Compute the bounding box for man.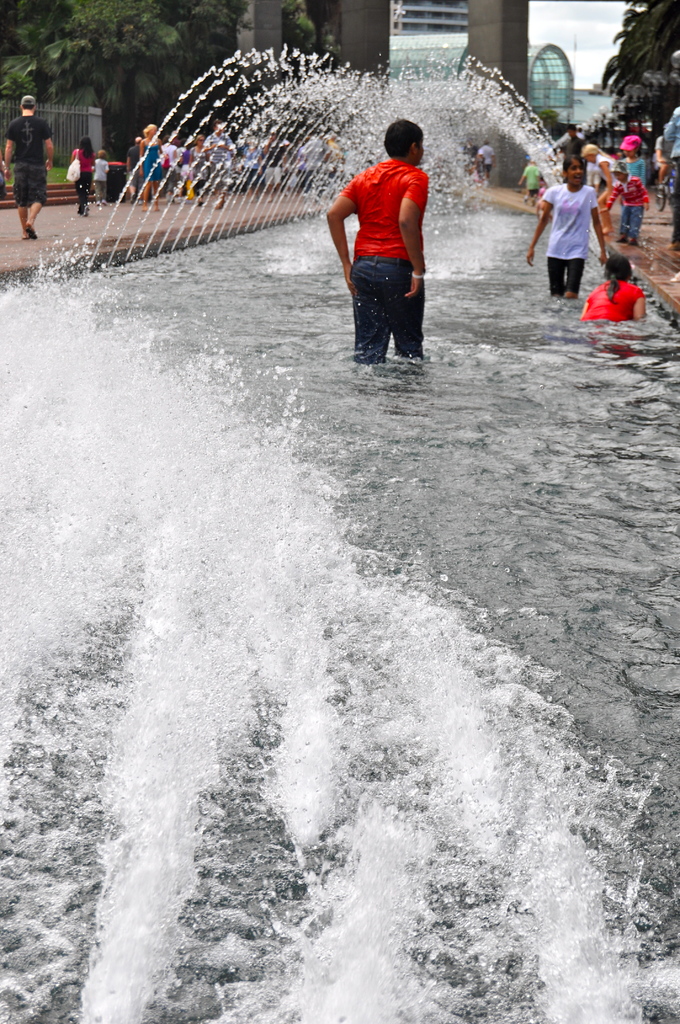
bbox=[514, 155, 544, 208].
